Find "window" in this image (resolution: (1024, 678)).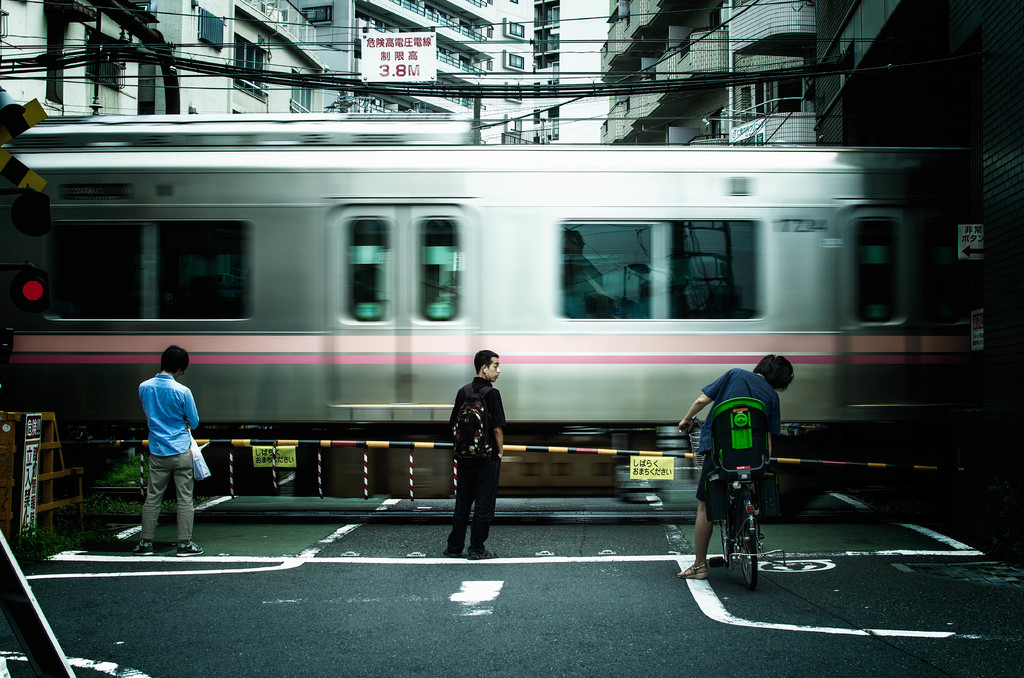
<bbox>504, 18, 527, 43</bbox>.
